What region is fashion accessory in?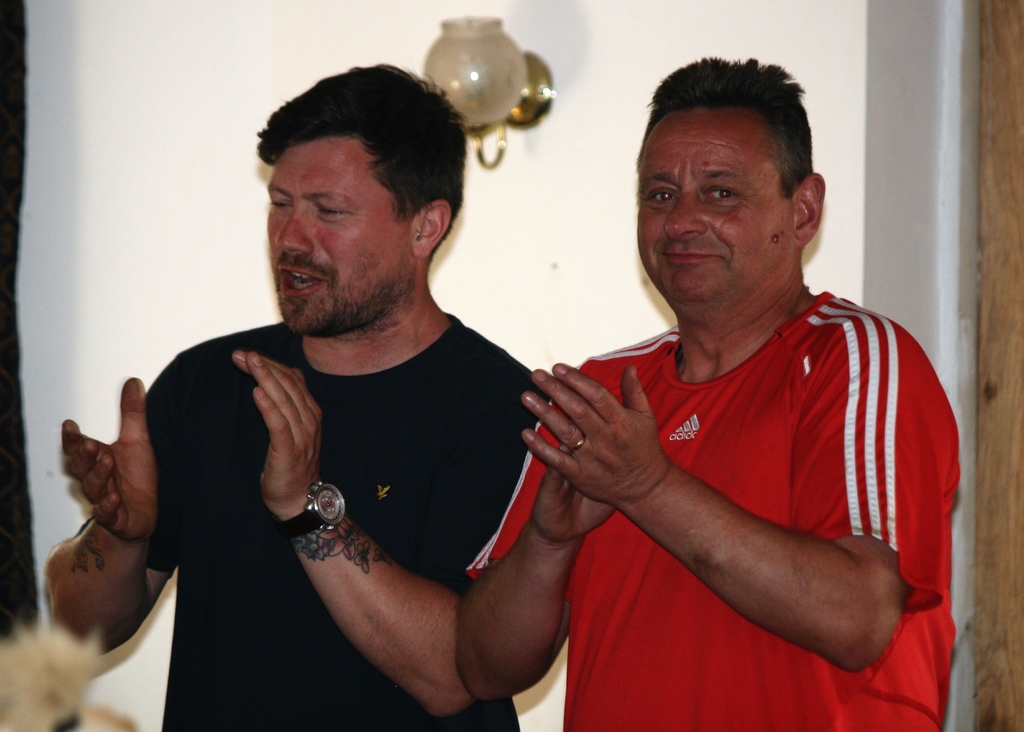
[x1=570, y1=432, x2=595, y2=453].
